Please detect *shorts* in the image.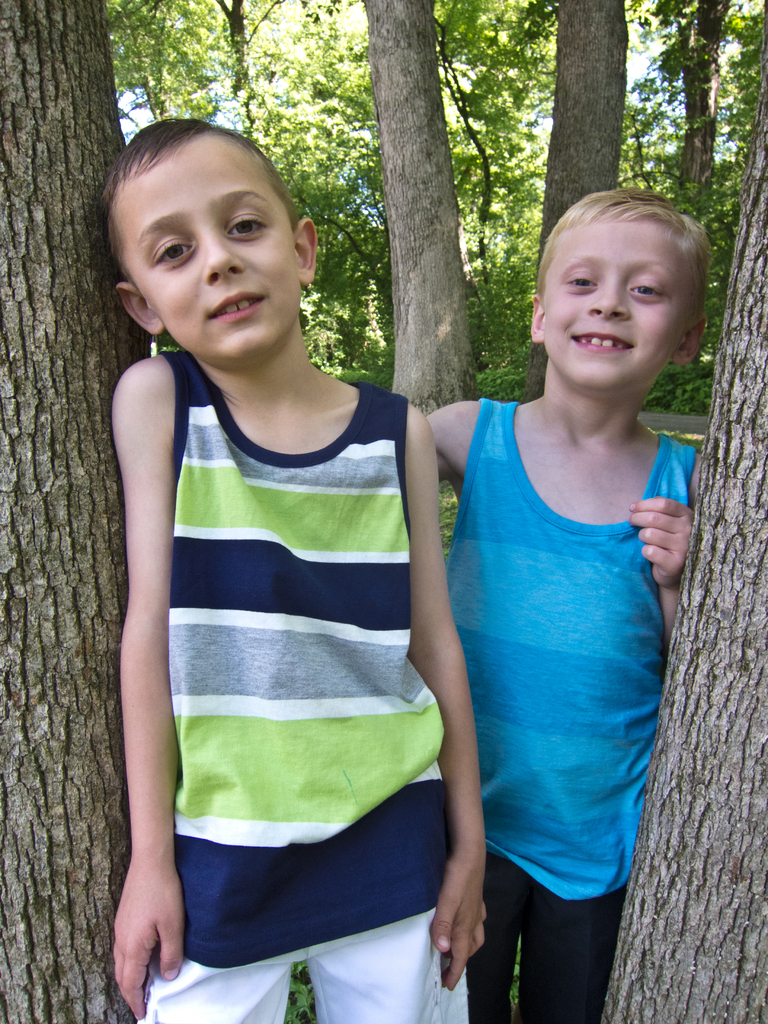
140/910/471/1023.
